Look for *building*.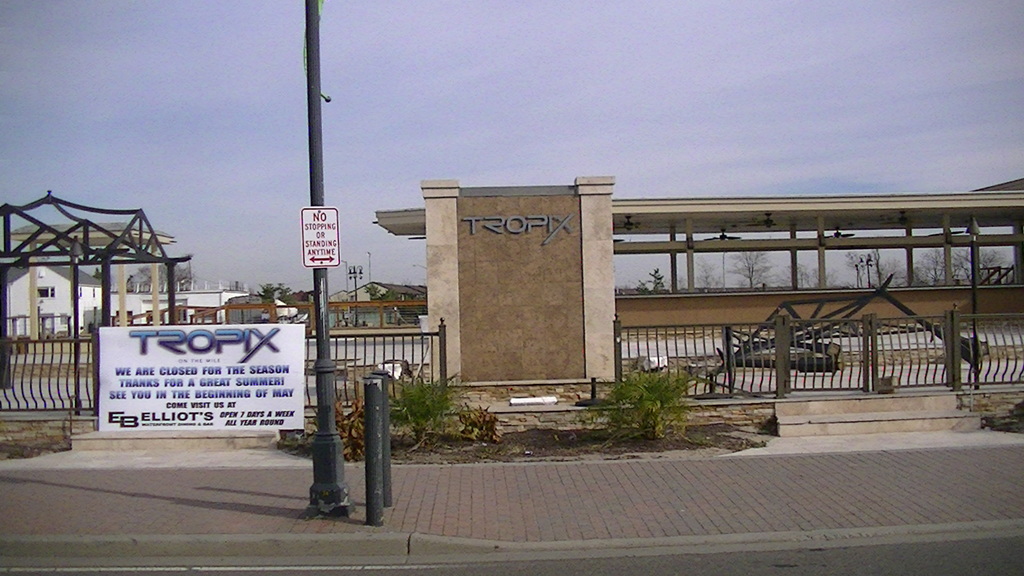
Found: (8, 268, 250, 338).
